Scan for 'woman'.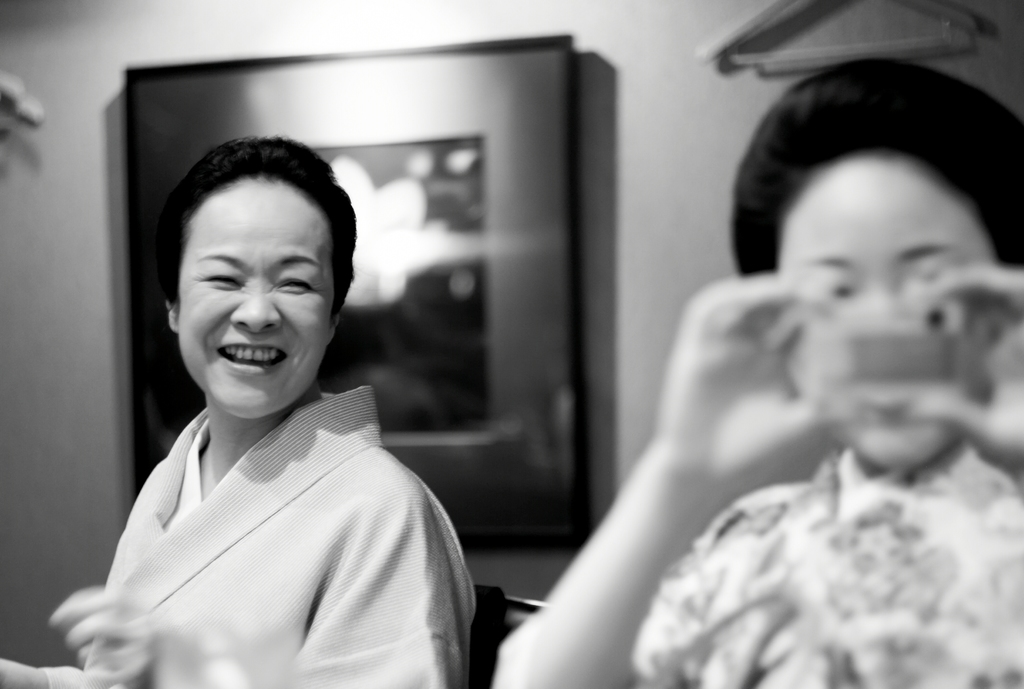
Scan result: 67:147:481:674.
